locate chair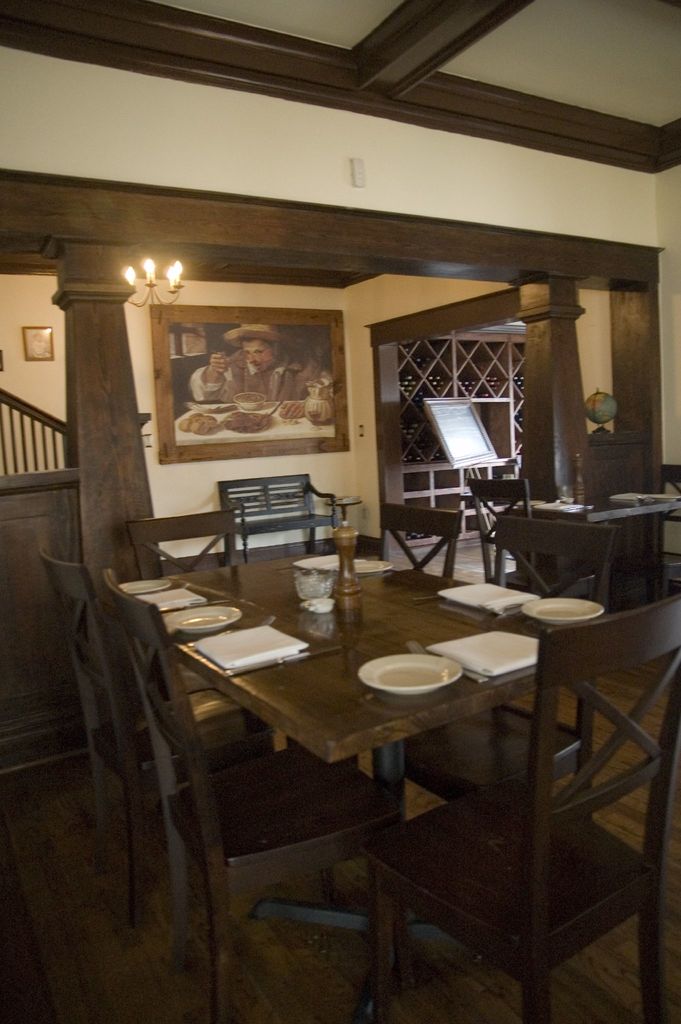
detection(113, 515, 240, 564)
